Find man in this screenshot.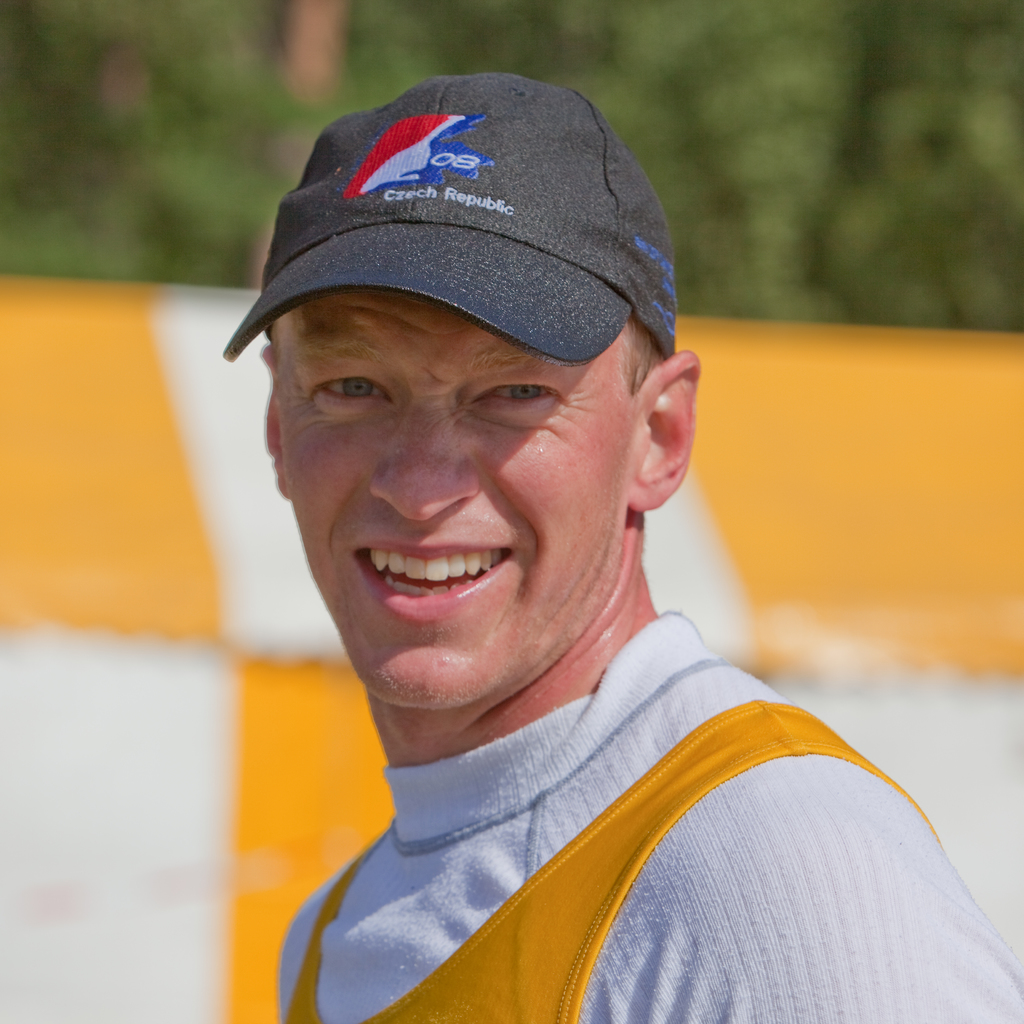
The bounding box for man is region(217, 78, 1023, 1023).
